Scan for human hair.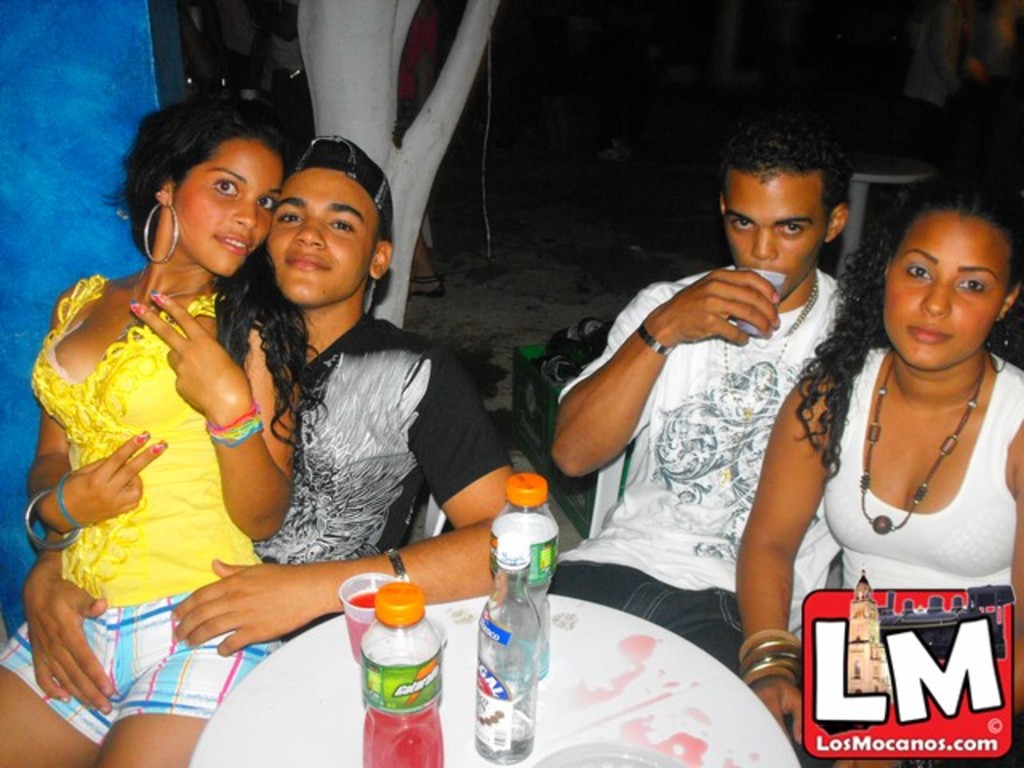
Scan result: 304:134:397:274.
